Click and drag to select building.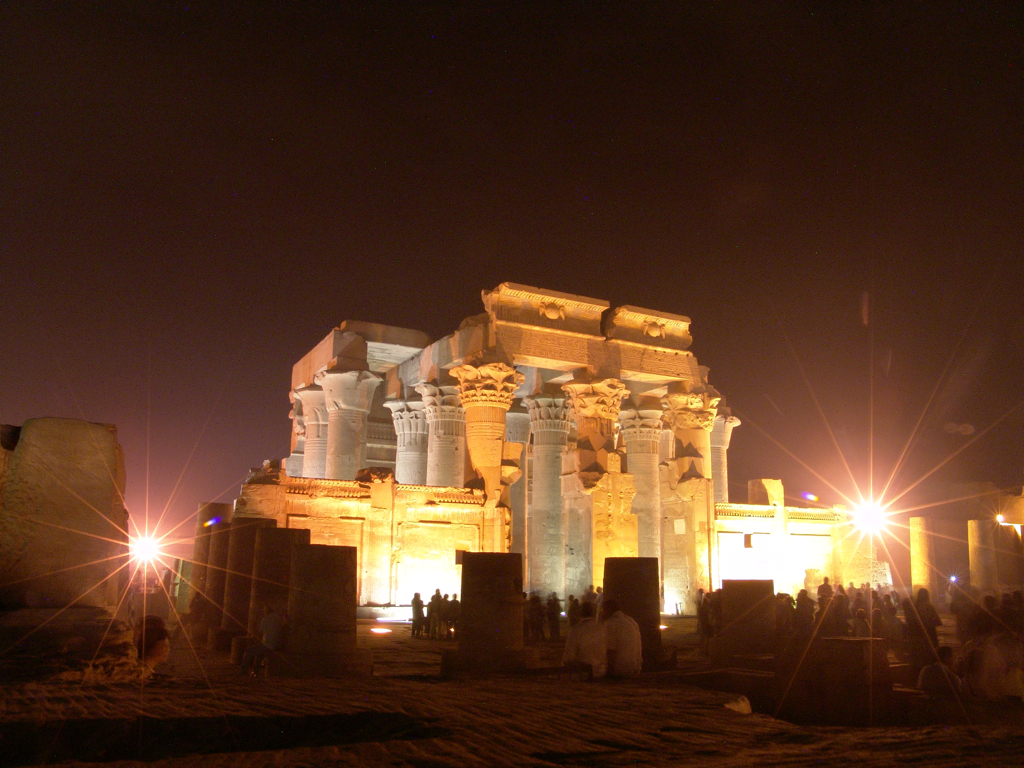
Selection: {"x1": 185, "y1": 280, "x2": 849, "y2": 625}.
